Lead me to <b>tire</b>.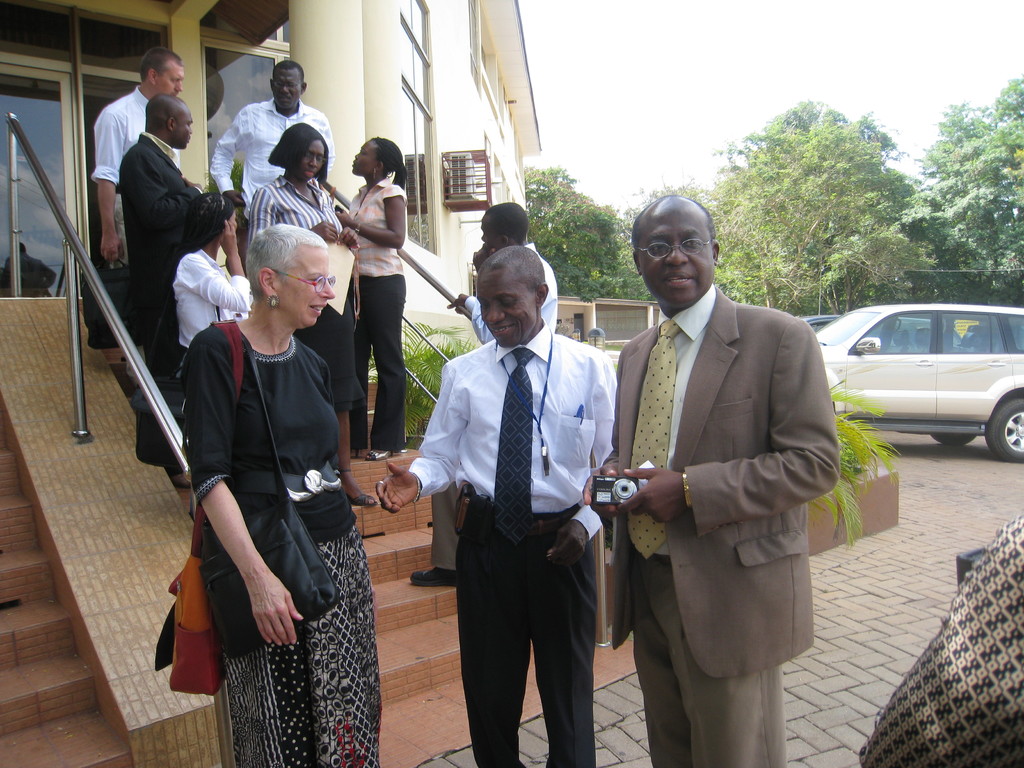
Lead to select_region(986, 394, 1023, 461).
